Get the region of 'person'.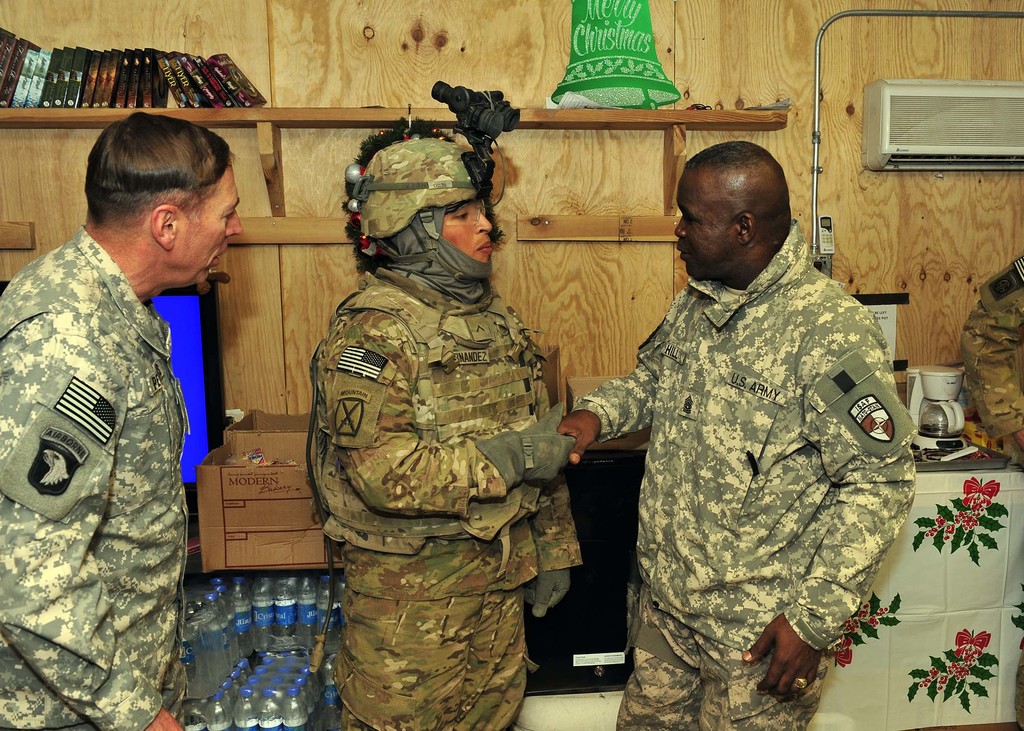
310 129 586 730.
